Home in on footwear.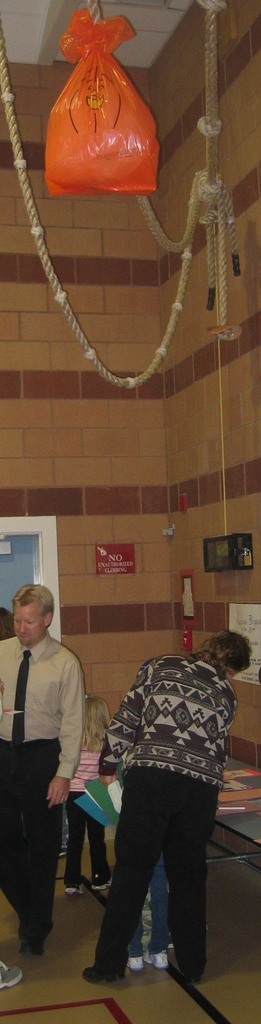
Homed in at detection(29, 933, 39, 952).
